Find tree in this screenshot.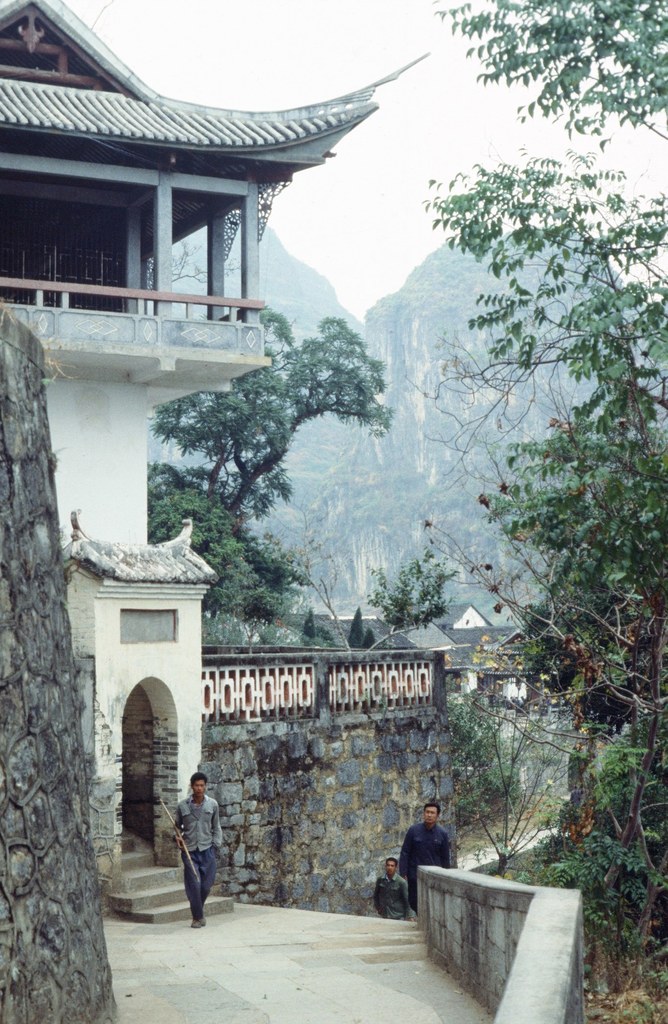
The bounding box for tree is left=423, top=0, right=667, bottom=380.
